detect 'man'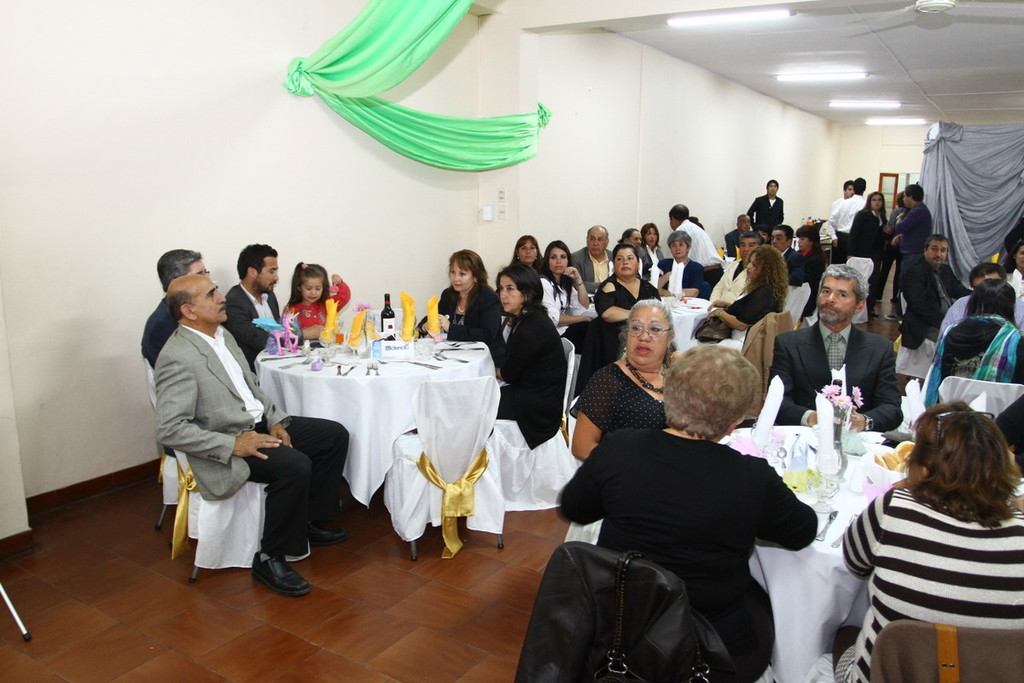
887:181:934:317
